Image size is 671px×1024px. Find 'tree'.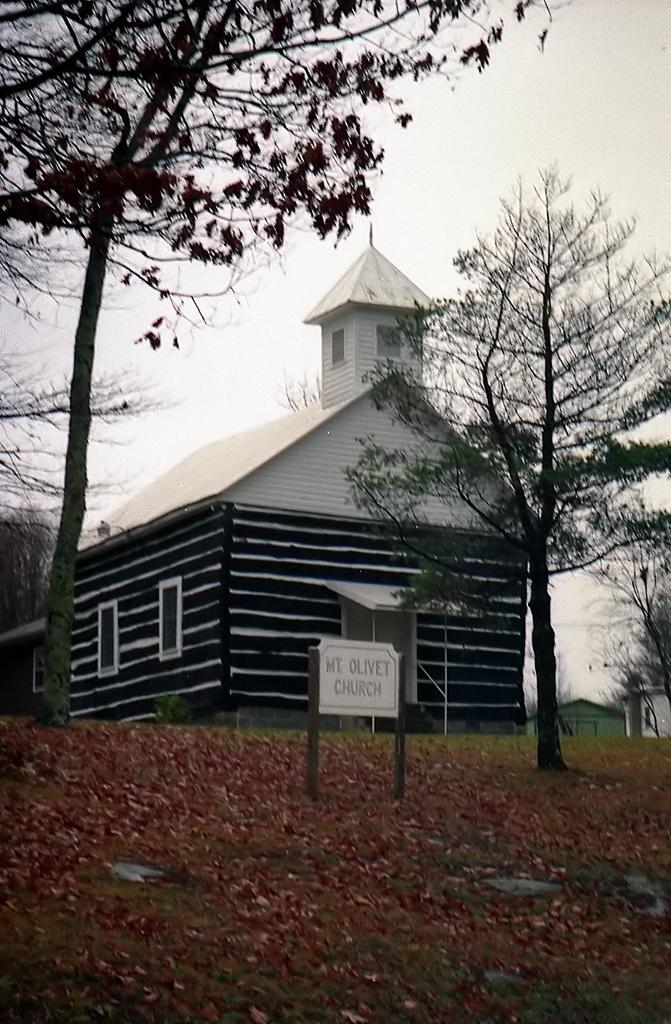
bbox=[0, 0, 578, 738].
